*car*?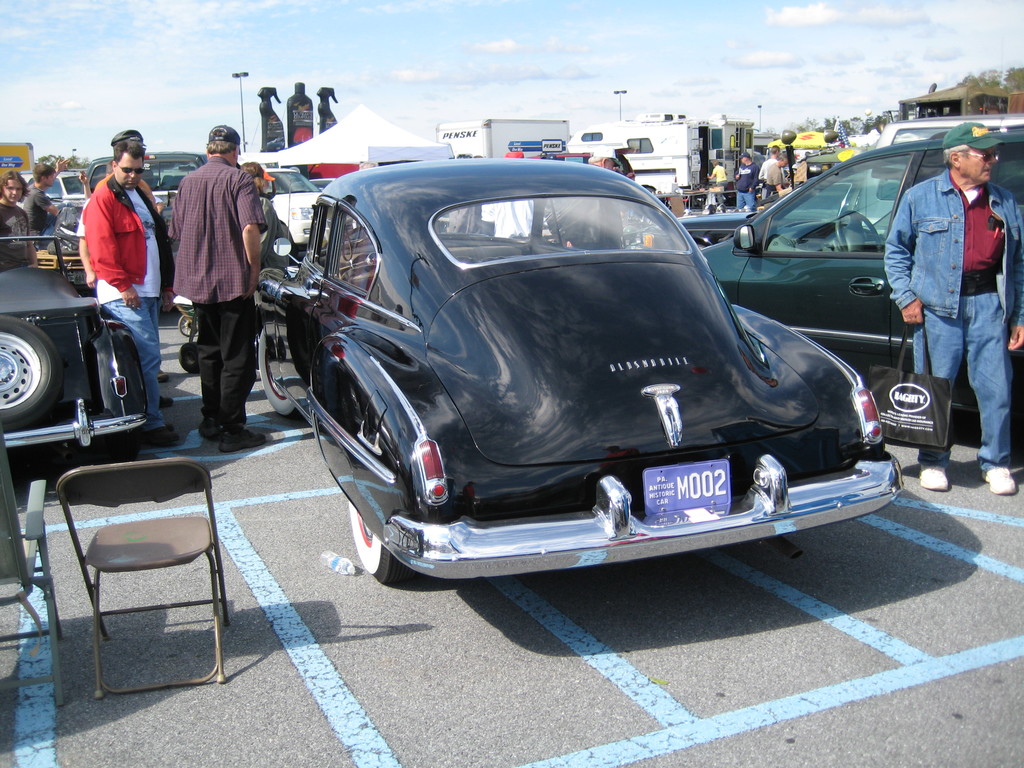
701/127/1023/435
